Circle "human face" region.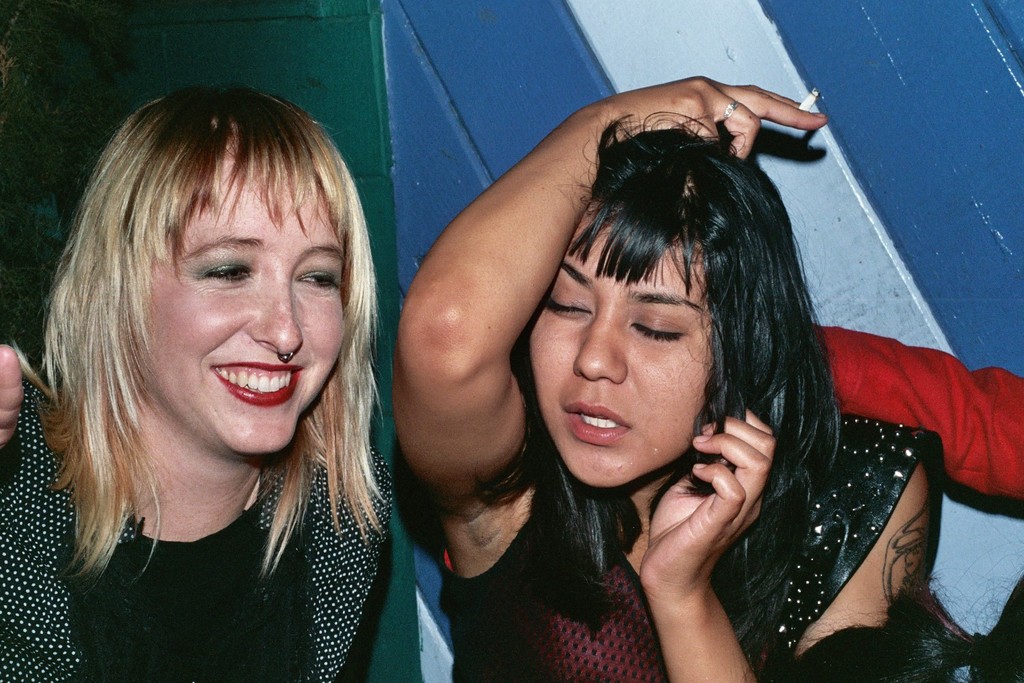
Region: {"x1": 520, "y1": 204, "x2": 756, "y2": 491}.
